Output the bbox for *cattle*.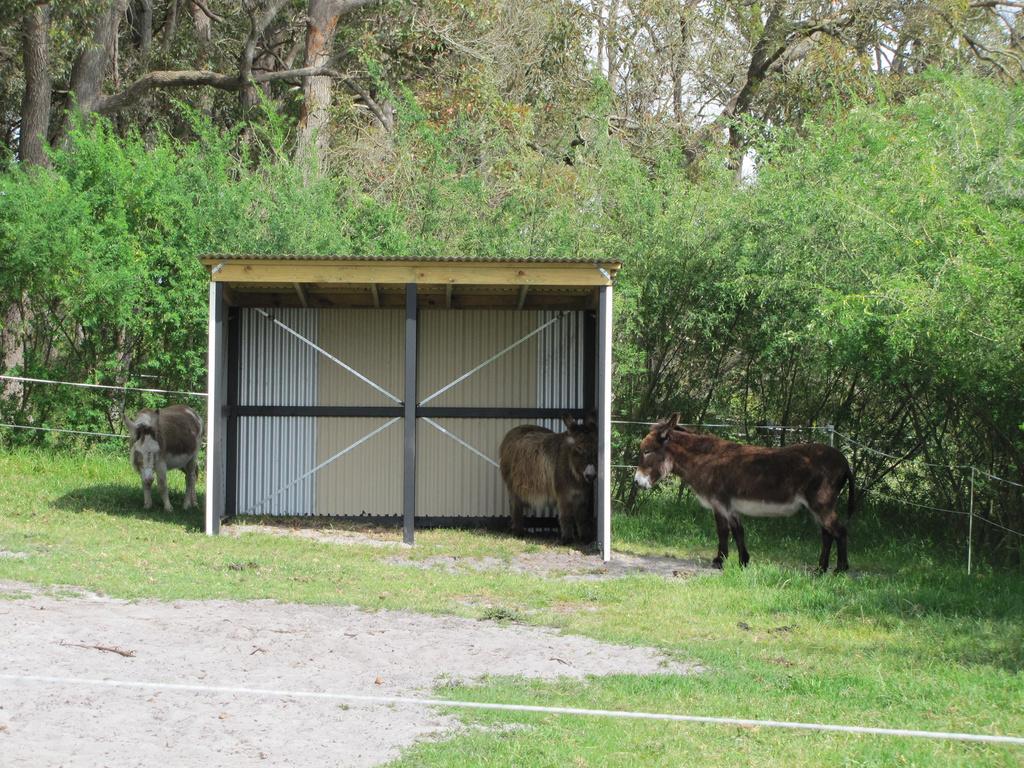
[497, 415, 595, 542].
